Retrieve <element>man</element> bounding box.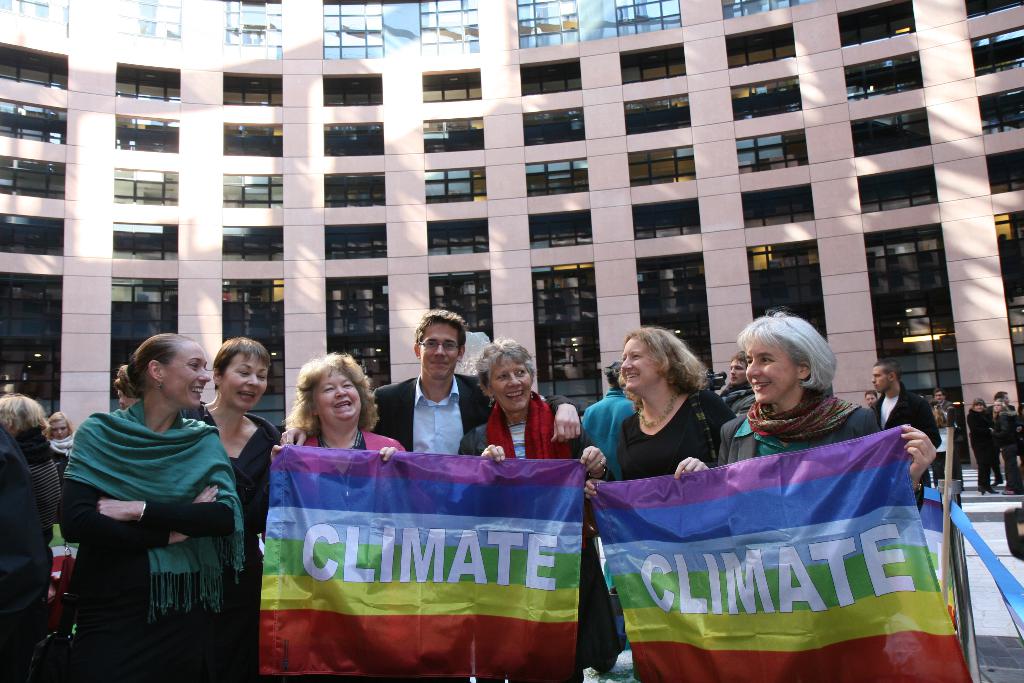
Bounding box: pyautogui.locateOnScreen(986, 389, 1017, 489).
